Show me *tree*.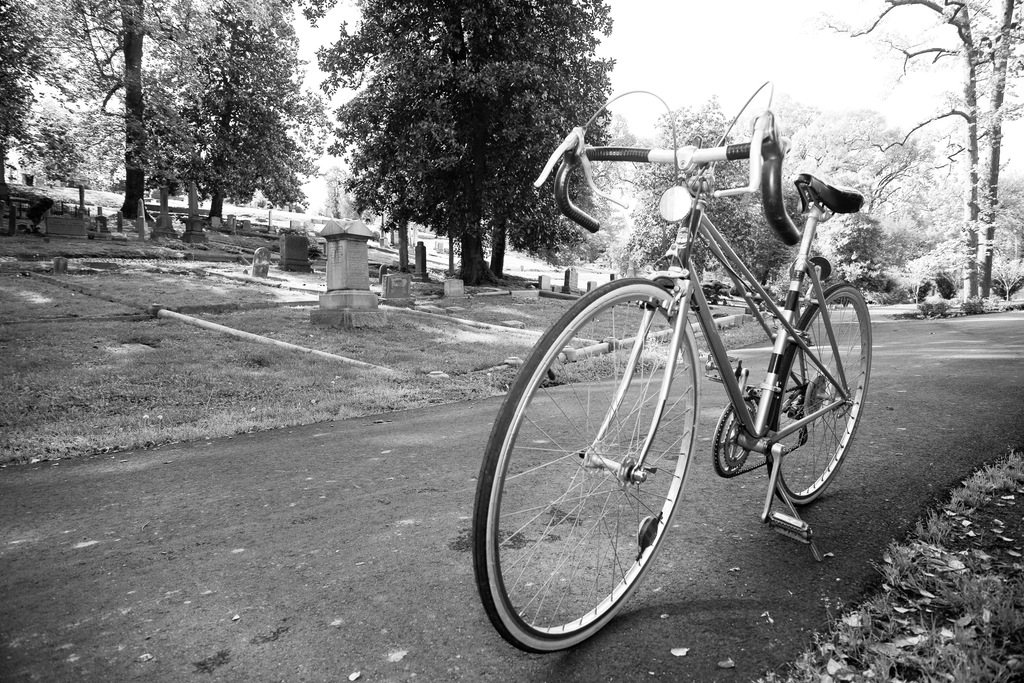
*tree* is here: x1=54, y1=19, x2=362, y2=244.
